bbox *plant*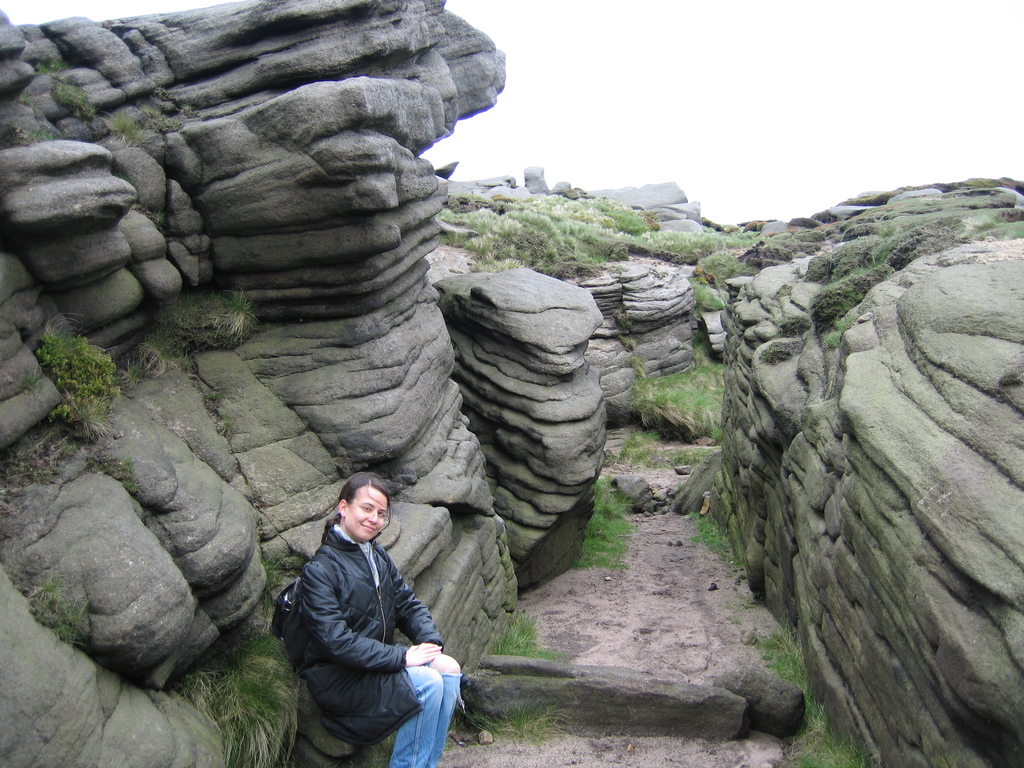
<region>703, 423, 729, 445</region>
